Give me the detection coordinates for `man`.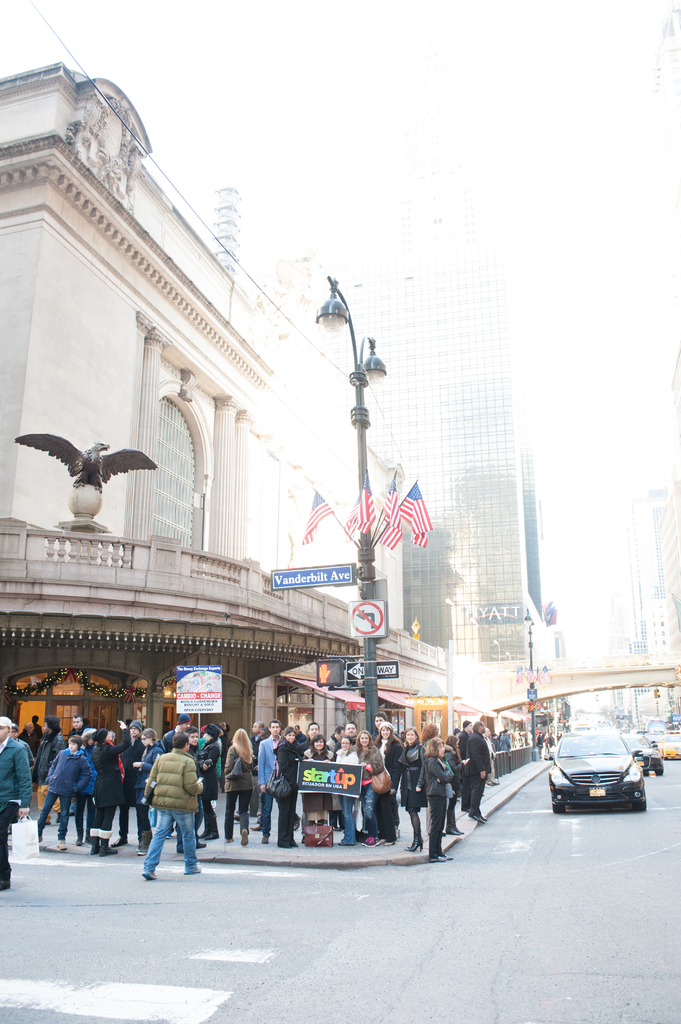
rect(481, 724, 501, 785).
